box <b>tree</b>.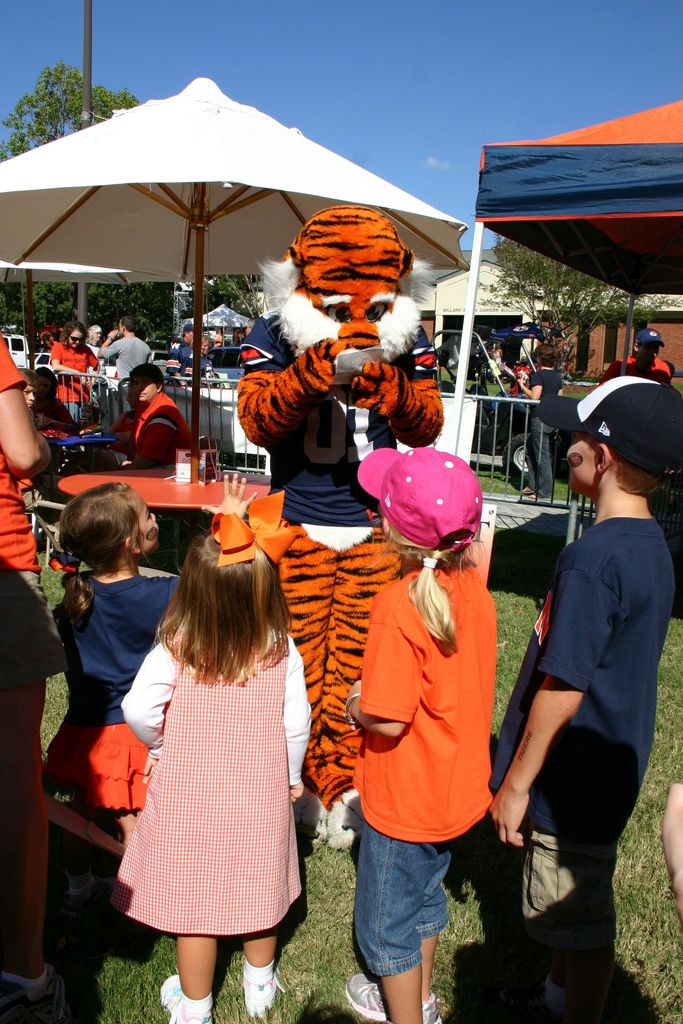
BBox(129, 279, 189, 360).
